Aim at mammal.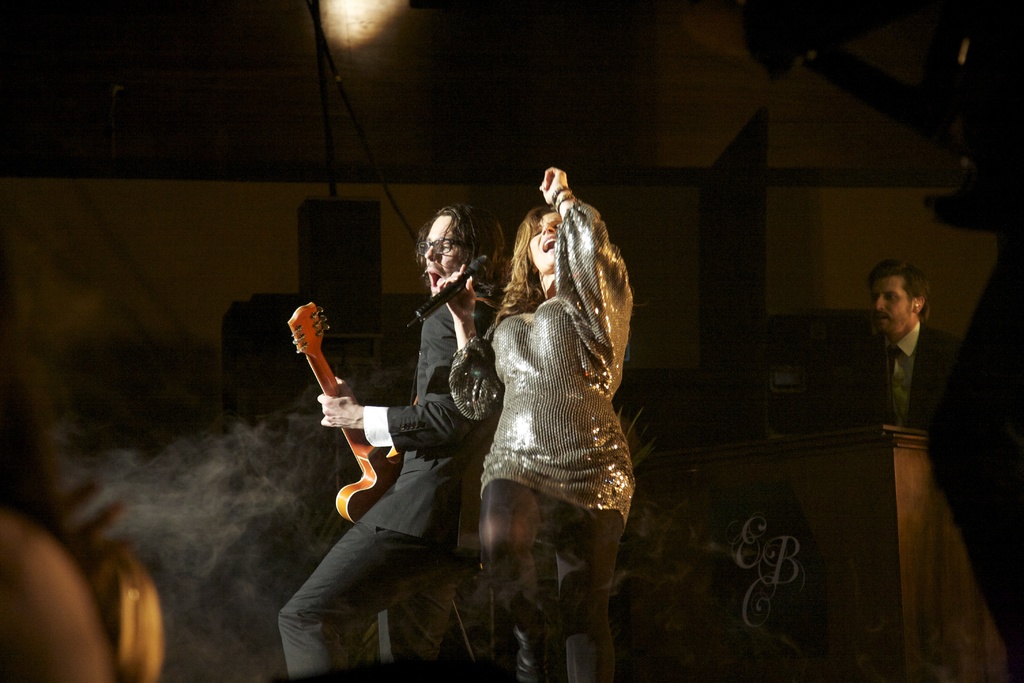
Aimed at crop(0, 364, 132, 682).
